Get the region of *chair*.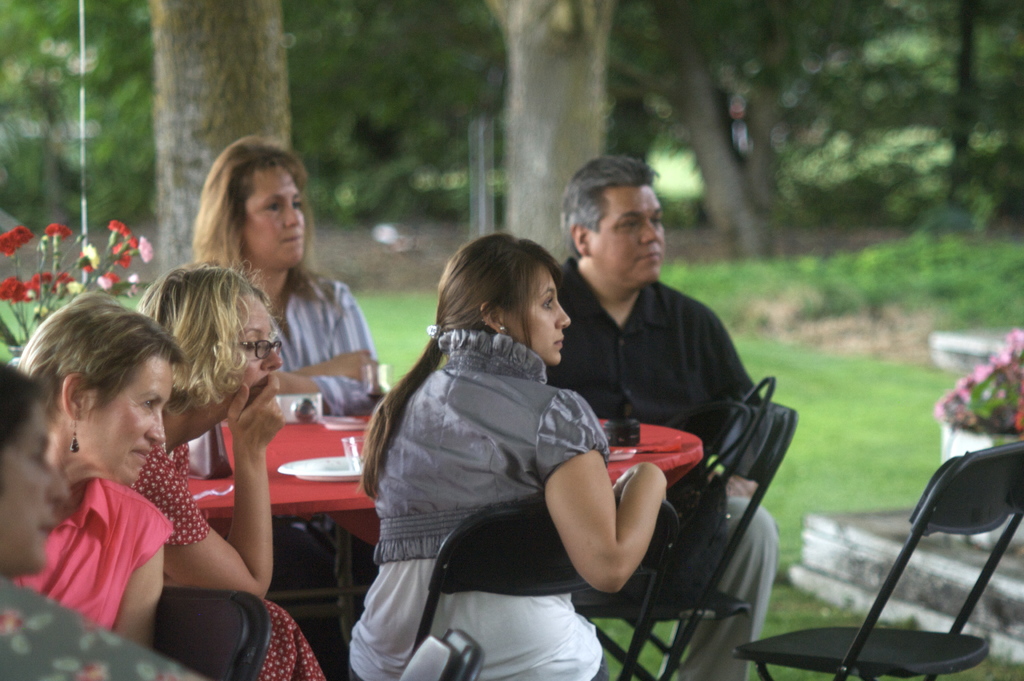
159 585 276 680.
